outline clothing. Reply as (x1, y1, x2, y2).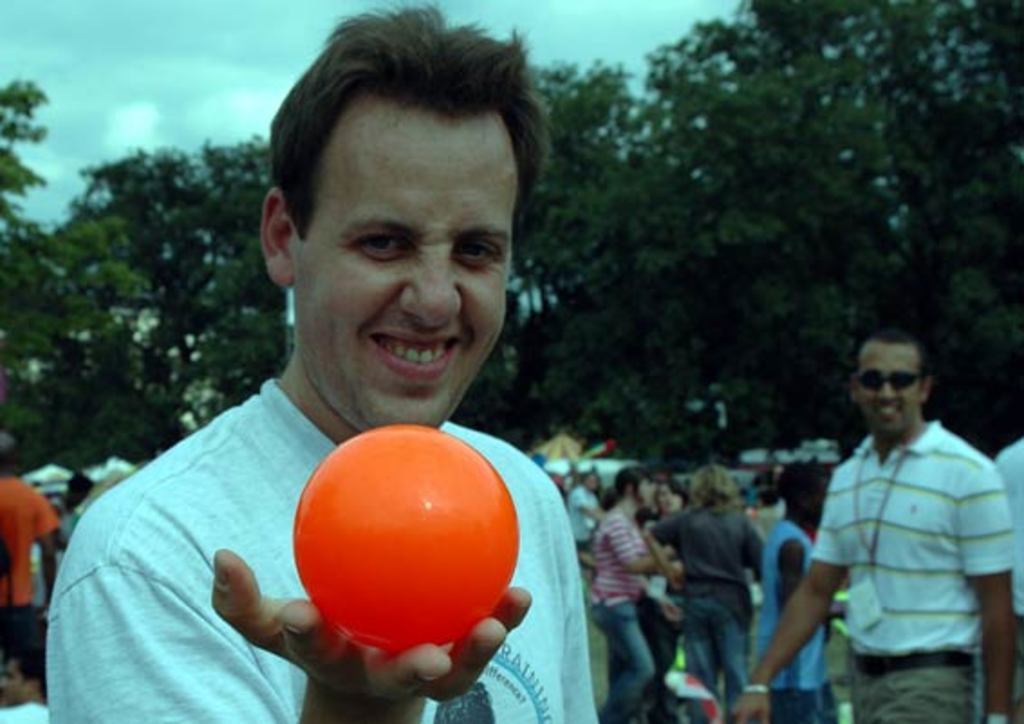
(645, 509, 675, 684).
